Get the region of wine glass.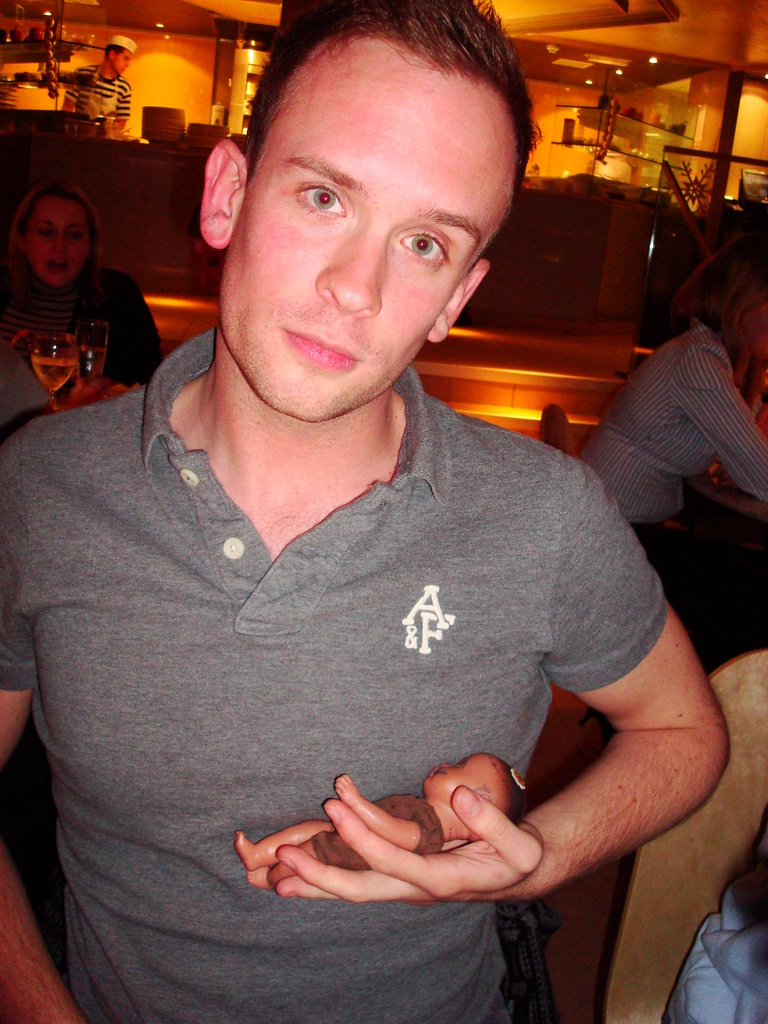
x1=32, y1=328, x2=70, y2=406.
